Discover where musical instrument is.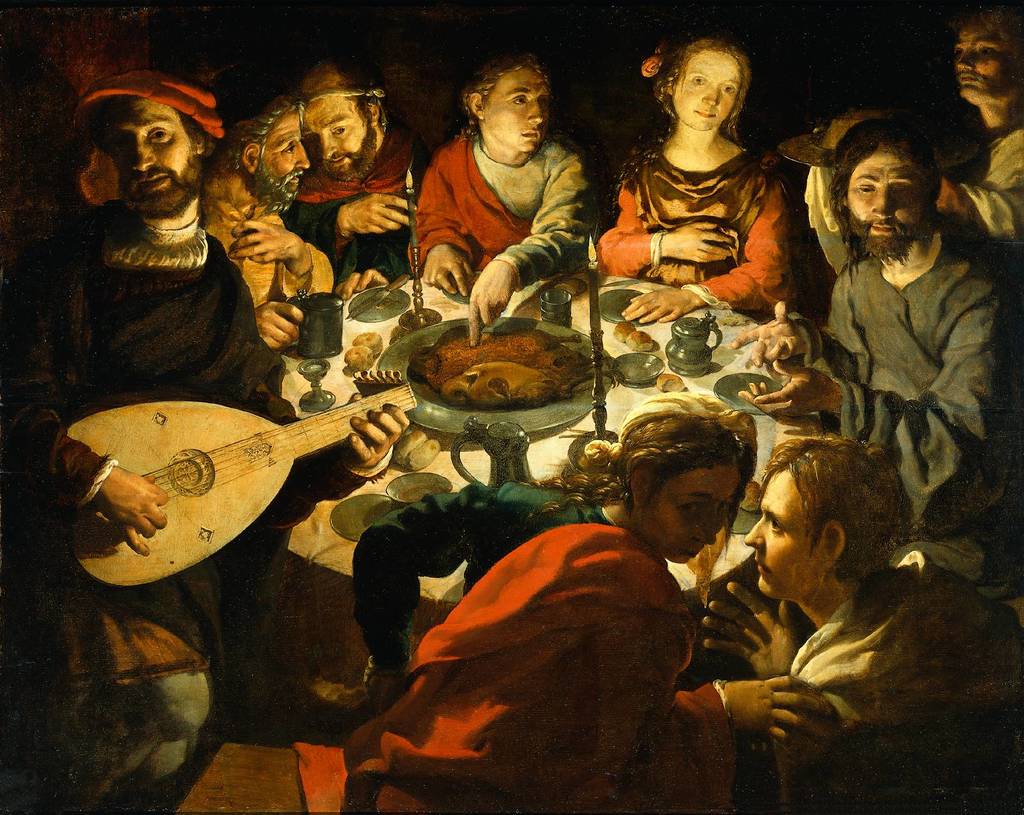
Discovered at Rect(57, 381, 416, 588).
